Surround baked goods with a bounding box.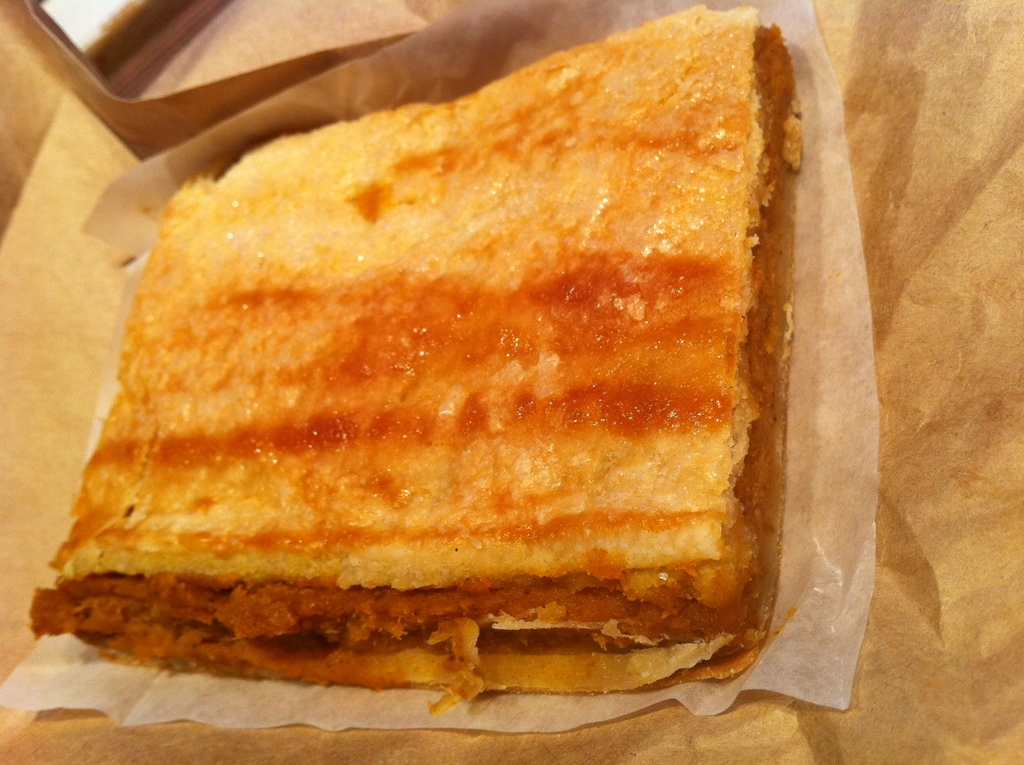
box=[28, 0, 803, 721].
